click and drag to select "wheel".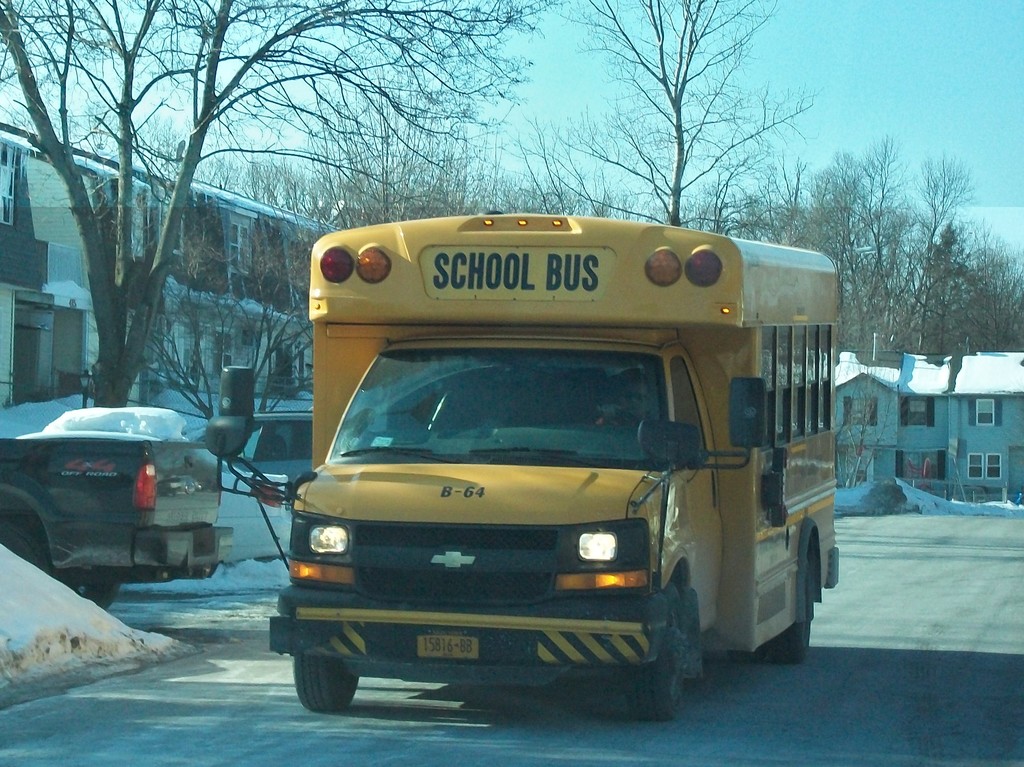
Selection: left=288, top=655, right=356, bottom=706.
